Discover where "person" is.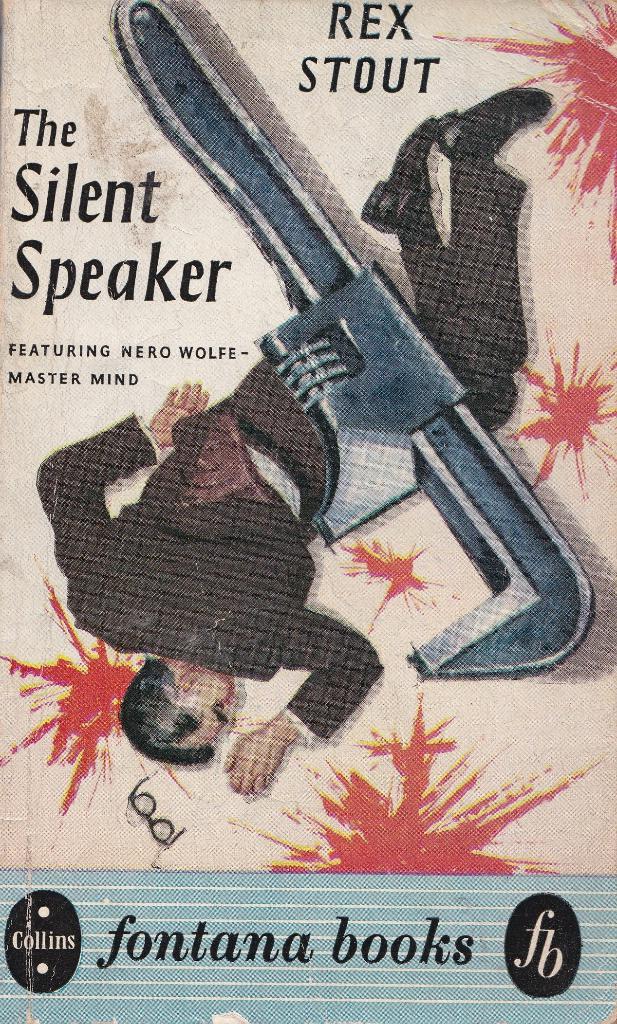
Discovered at detection(34, 89, 550, 794).
